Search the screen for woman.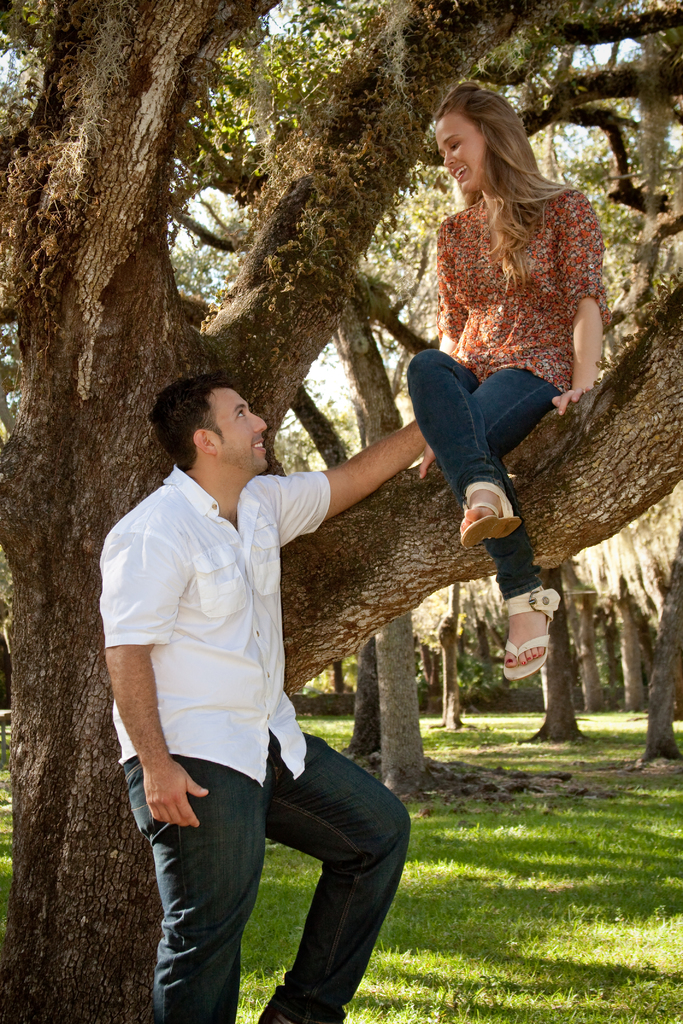
Found at select_region(387, 79, 624, 635).
